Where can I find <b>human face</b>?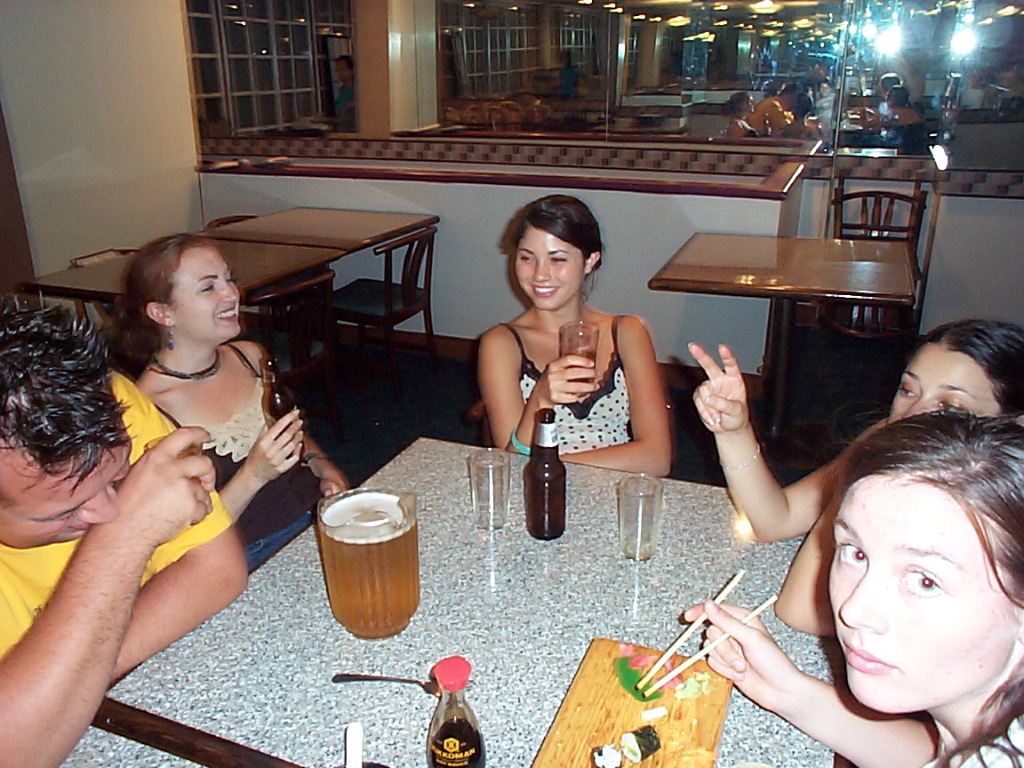
You can find it at {"left": 513, "top": 226, "right": 583, "bottom": 312}.
